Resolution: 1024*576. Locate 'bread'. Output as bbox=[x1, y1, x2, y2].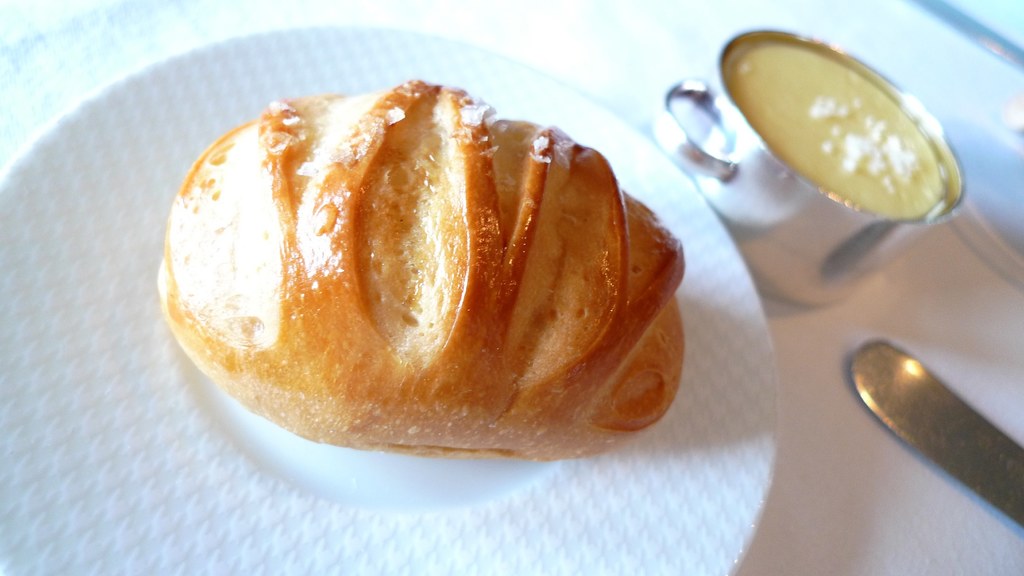
bbox=[159, 79, 687, 454].
